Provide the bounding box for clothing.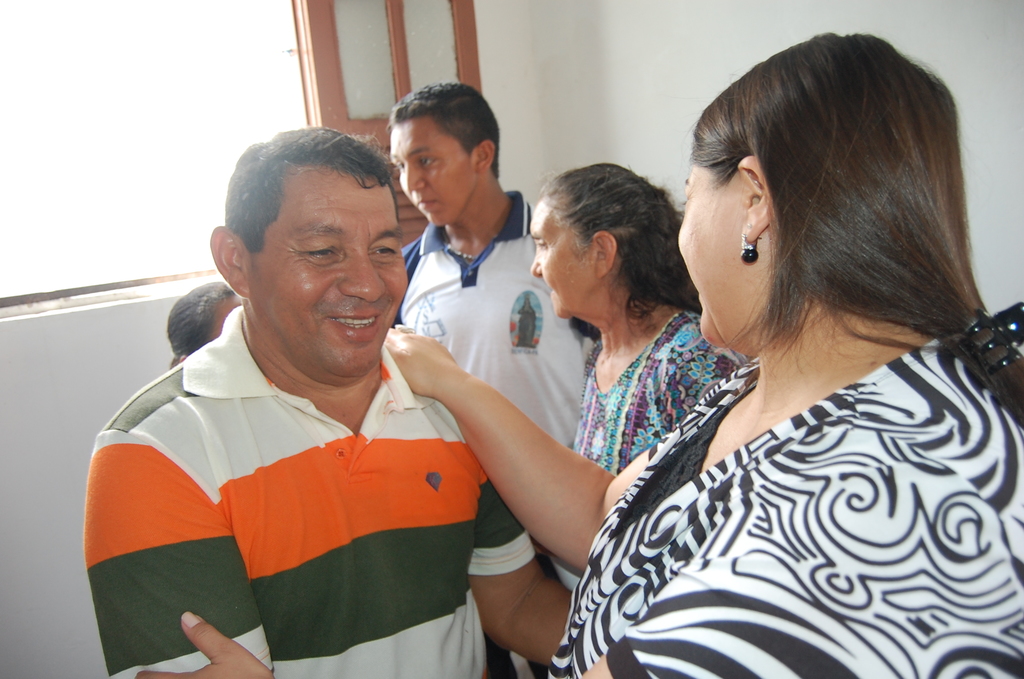
box(573, 312, 739, 582).
